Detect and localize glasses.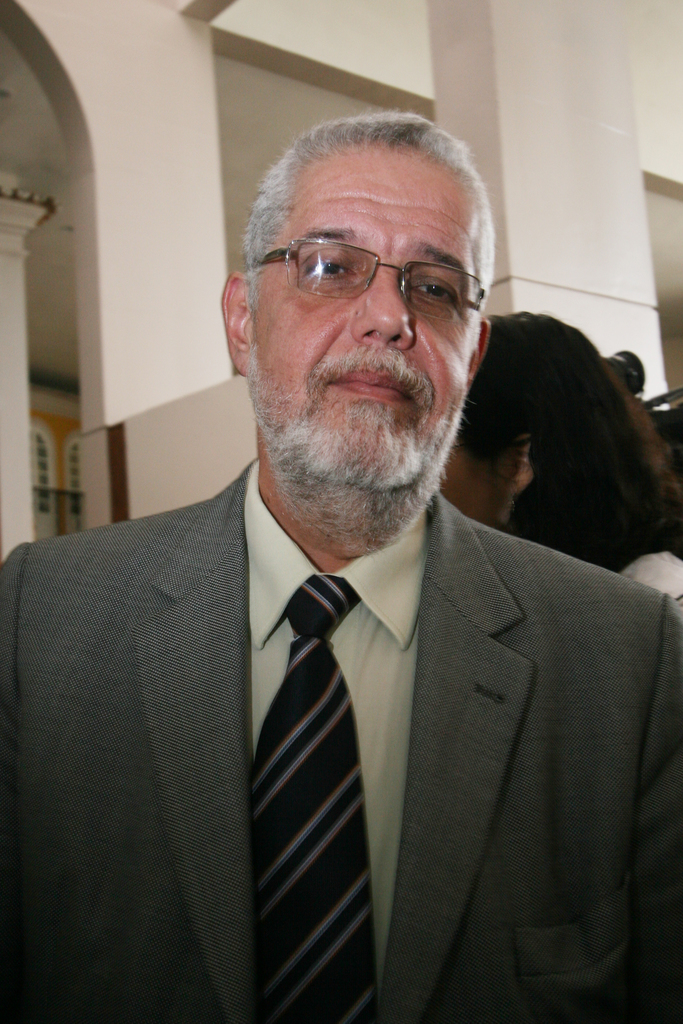
Localized at 252:228:485:307.
